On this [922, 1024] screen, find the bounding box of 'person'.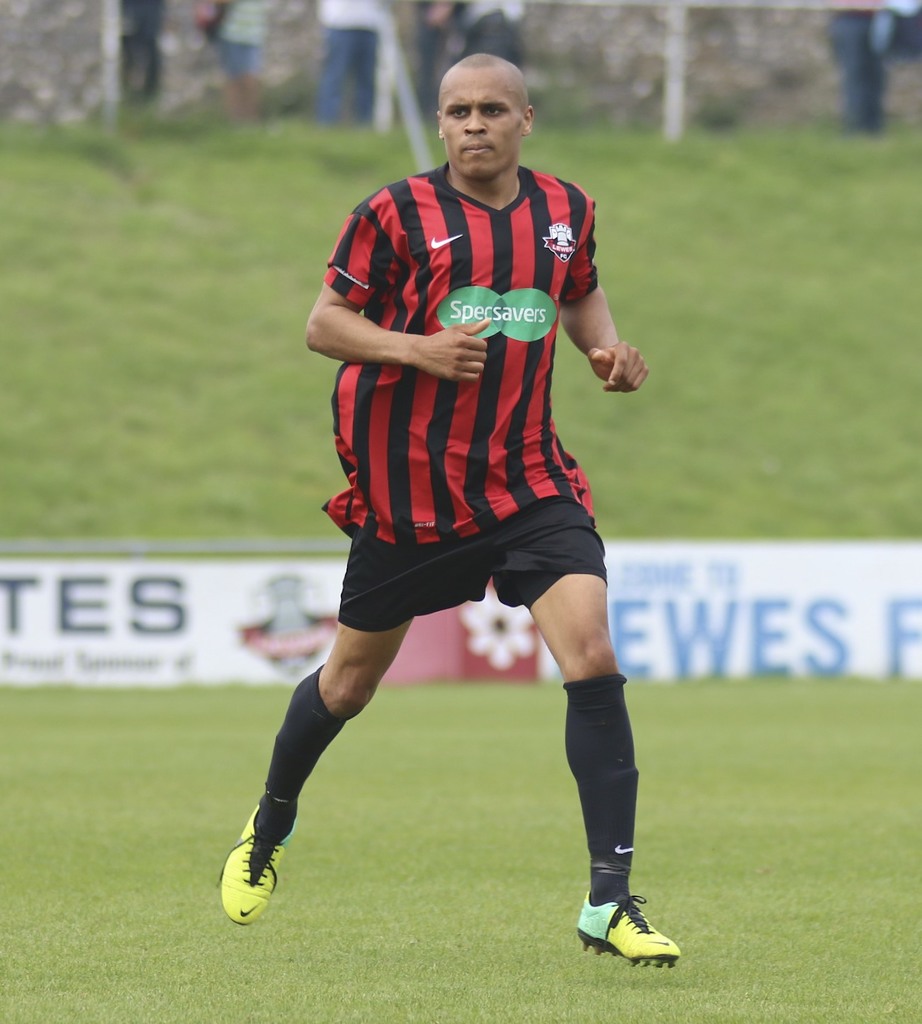
Bounding box: [426, 0, 532, 71].
